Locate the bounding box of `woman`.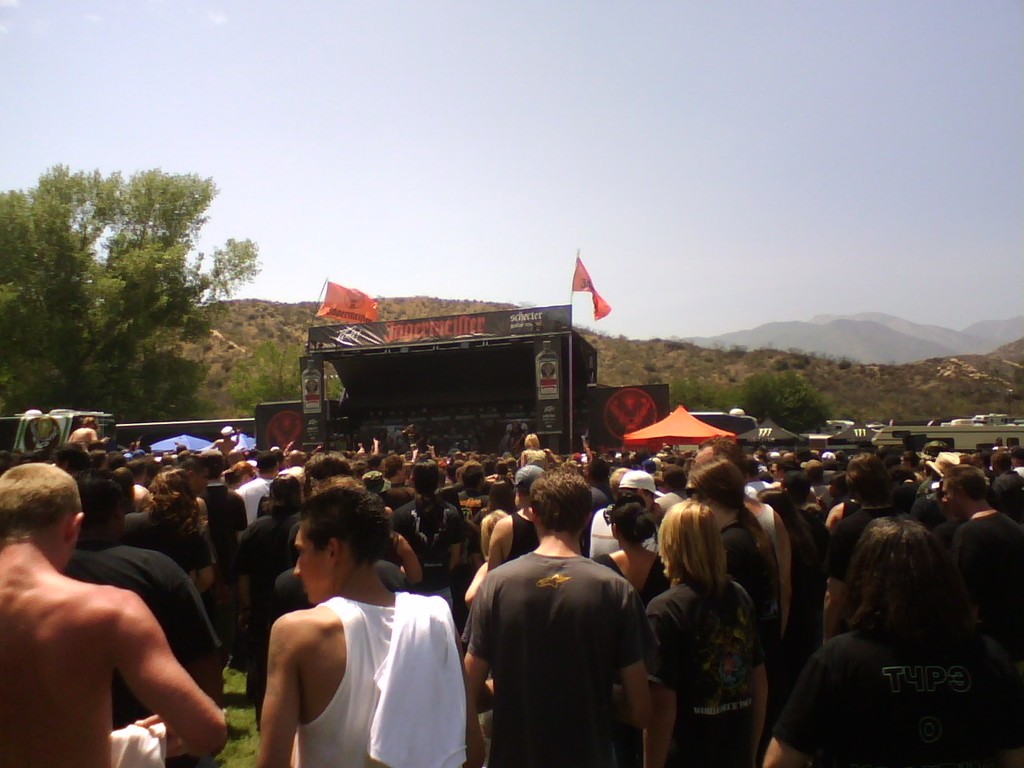
Bounding box: [518,433,547,473].
